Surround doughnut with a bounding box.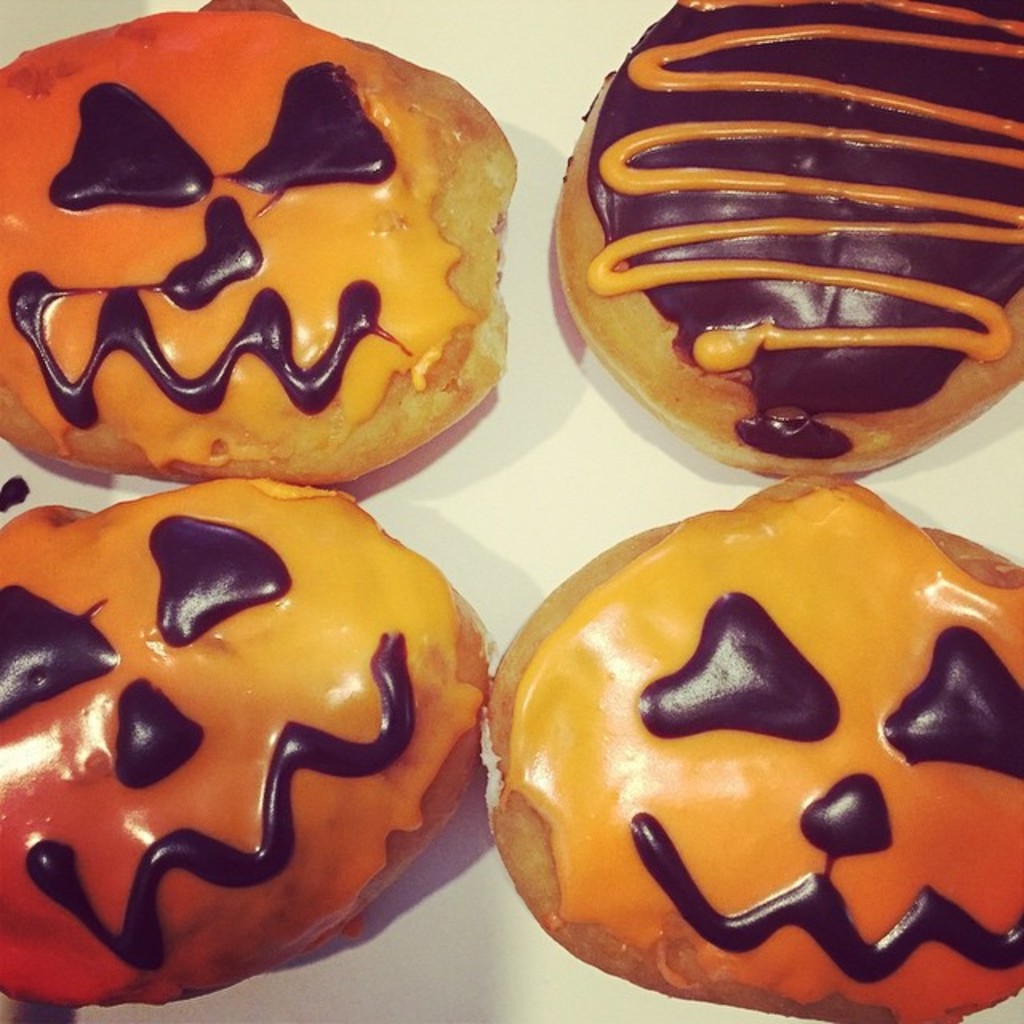
rect(0, 475, 483, 1010).
